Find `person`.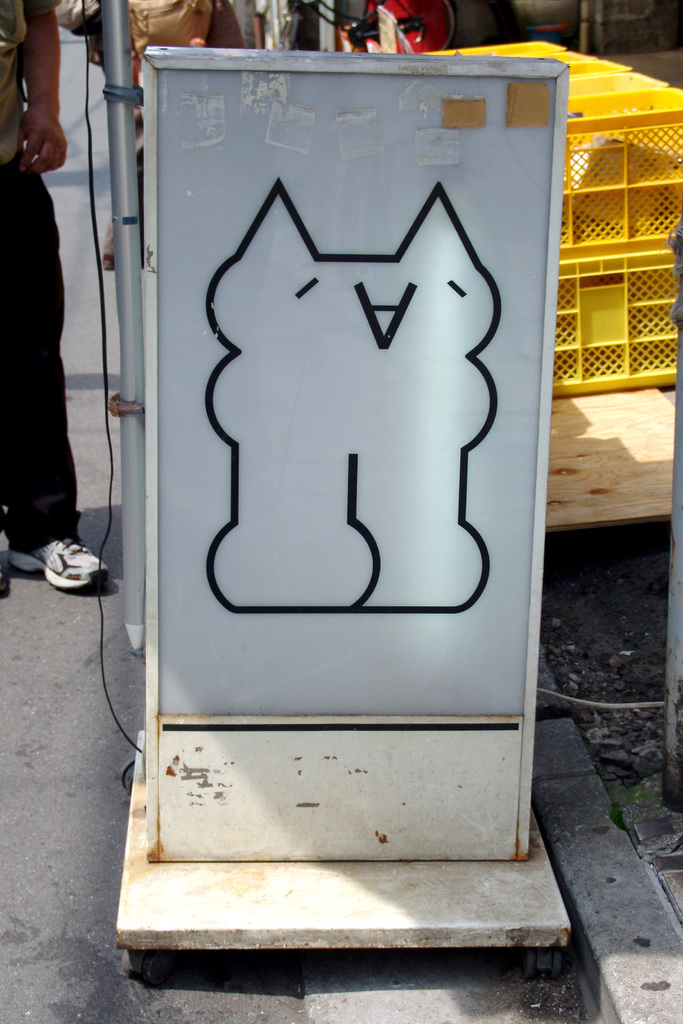
[0, 0, 115, 596].
